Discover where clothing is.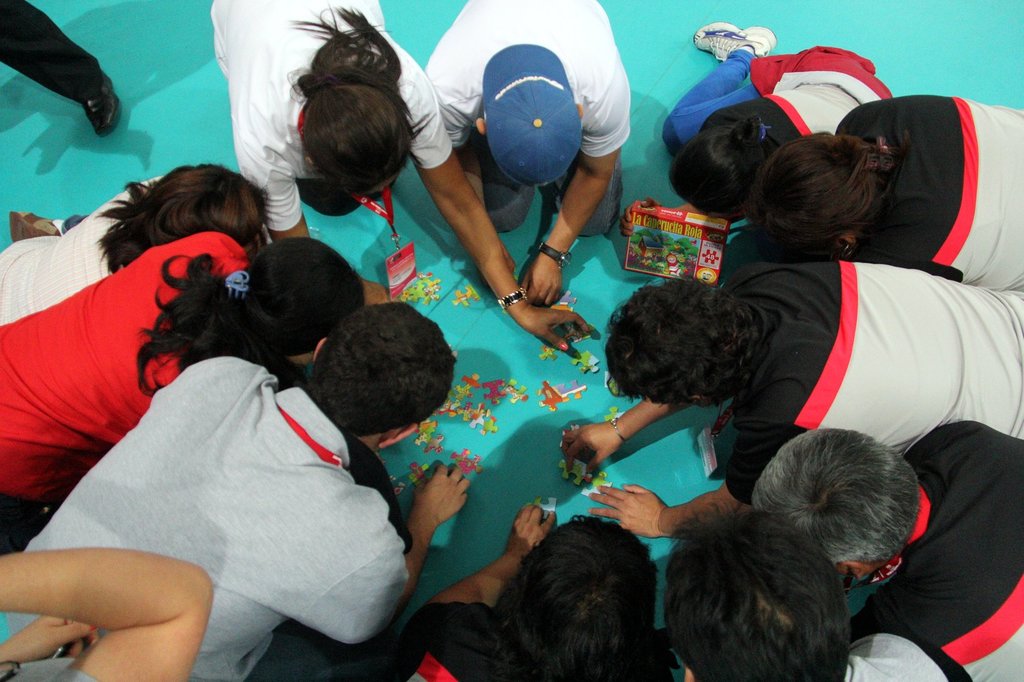
Discovered at x1=0, y1=176, x2=164, y2=325.
